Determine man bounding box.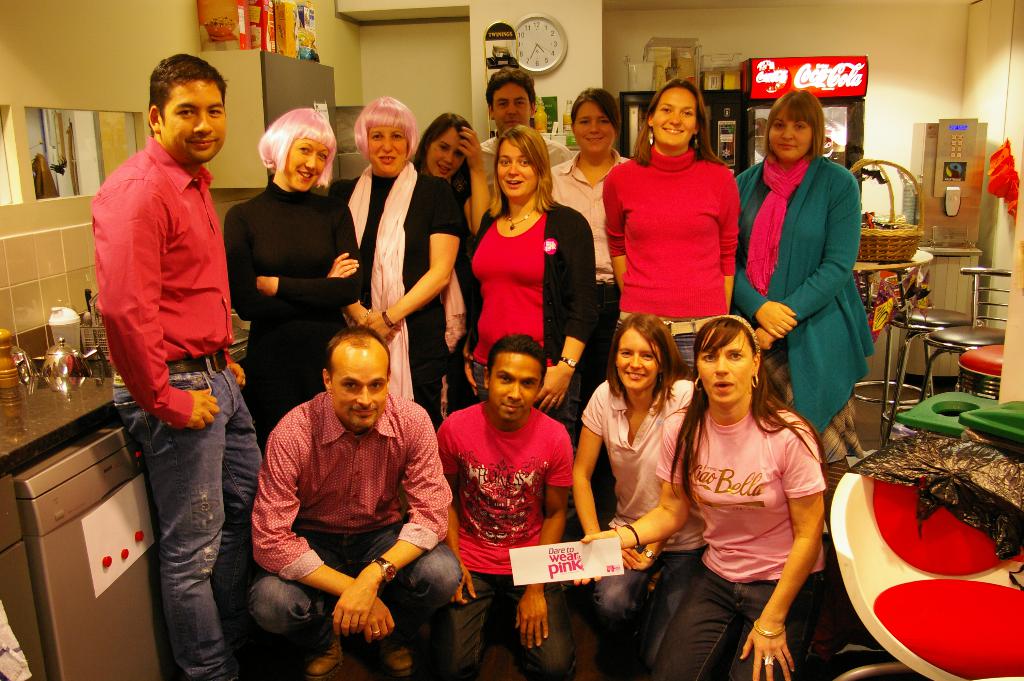
Determined: 467 64 575 219.
